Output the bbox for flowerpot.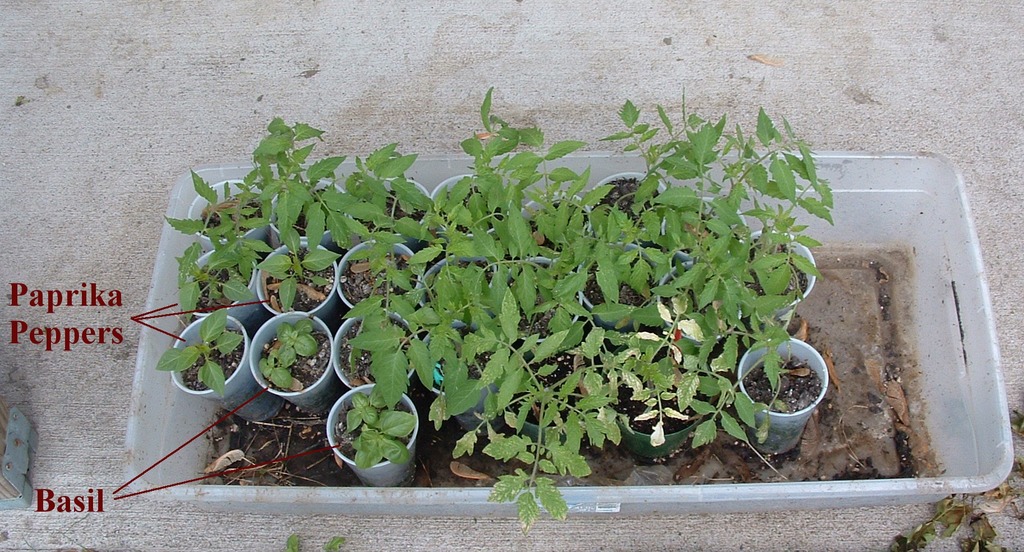
{"left": 260, "top": 243, "right": 339, "bottom": 320}.
